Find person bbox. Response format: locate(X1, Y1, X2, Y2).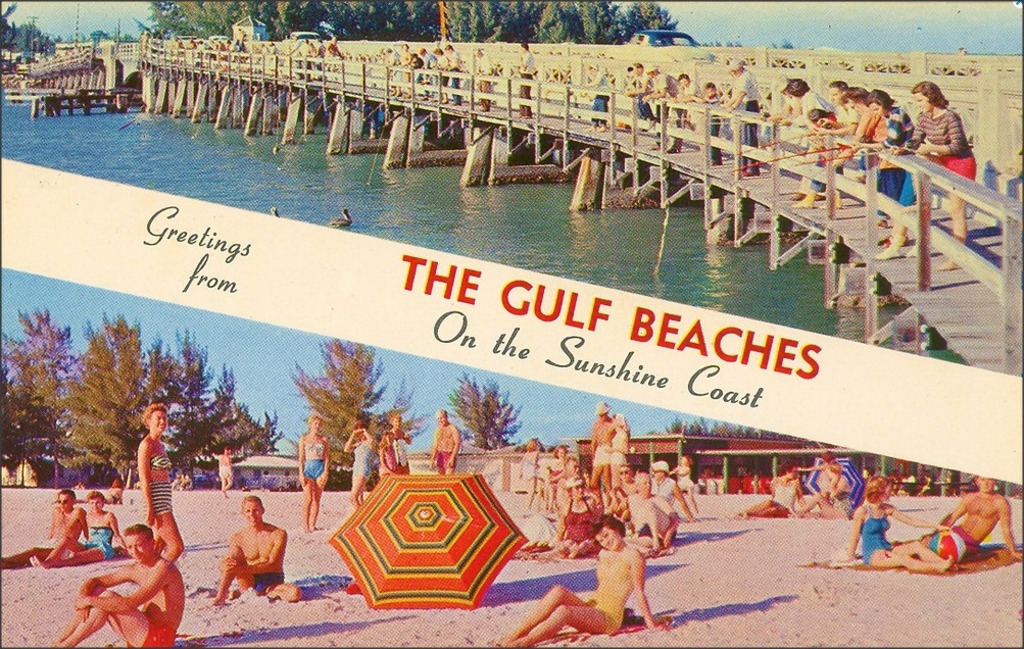
locate(399, 39, 407, 64).
